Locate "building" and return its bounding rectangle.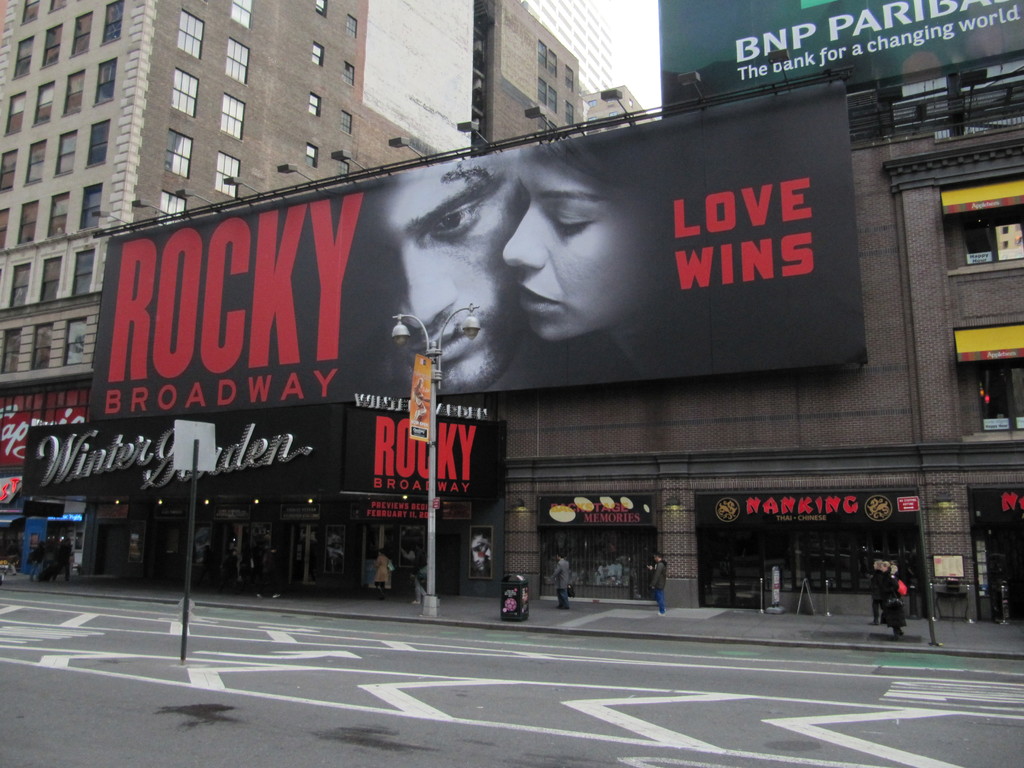
[504,104,974,621].
